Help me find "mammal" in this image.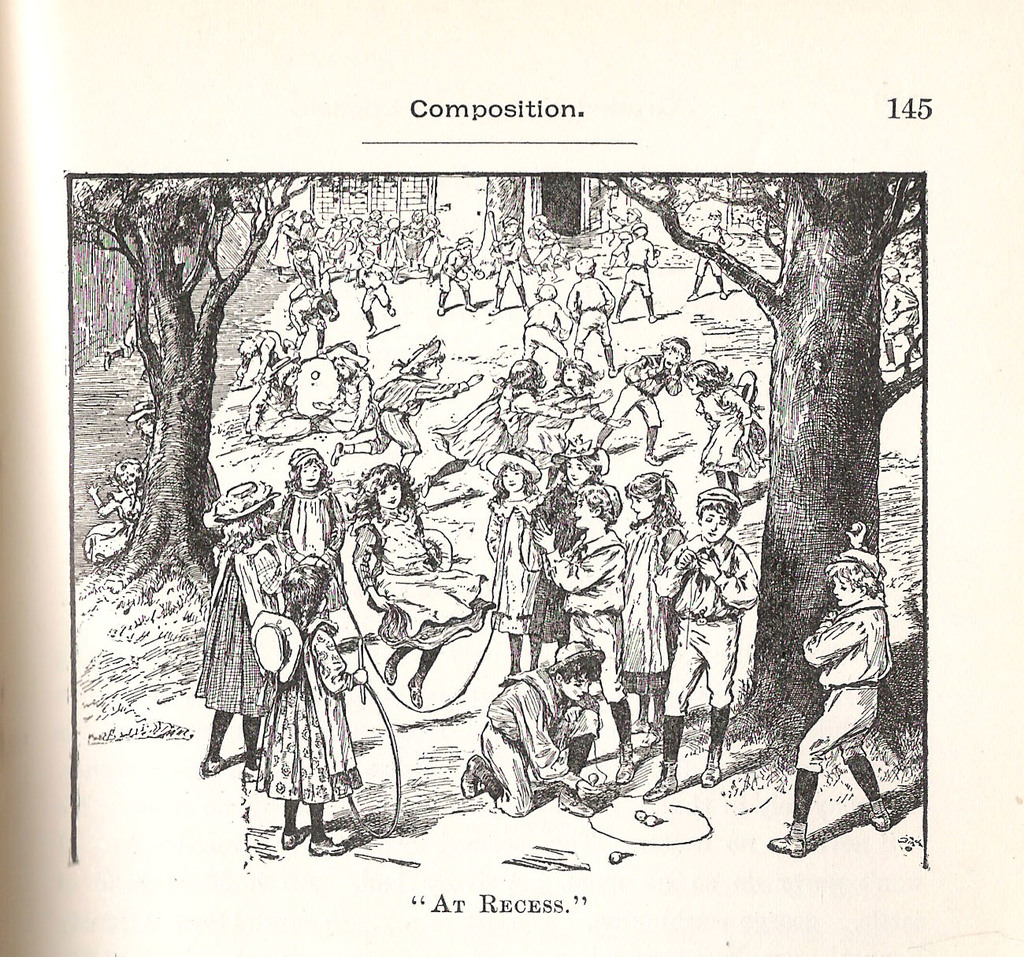
Found it: BBox(78, 453, 143, 562).
